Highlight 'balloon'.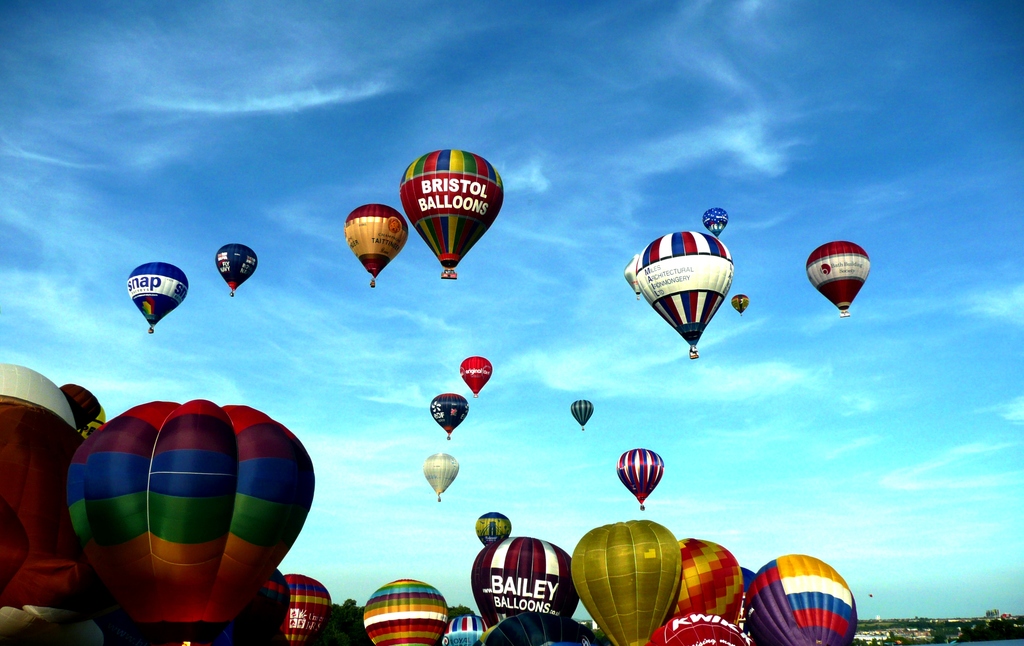
Highlighted region: 74/408/106/442.
